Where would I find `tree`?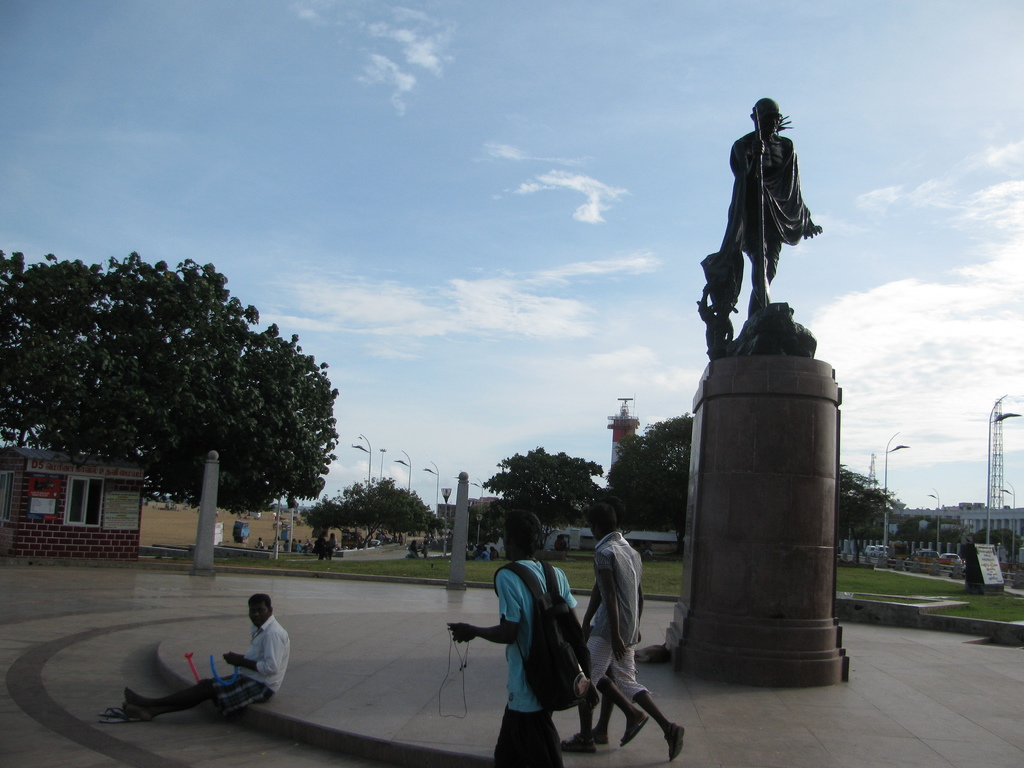
At detection(895, 511, 968, 545).
